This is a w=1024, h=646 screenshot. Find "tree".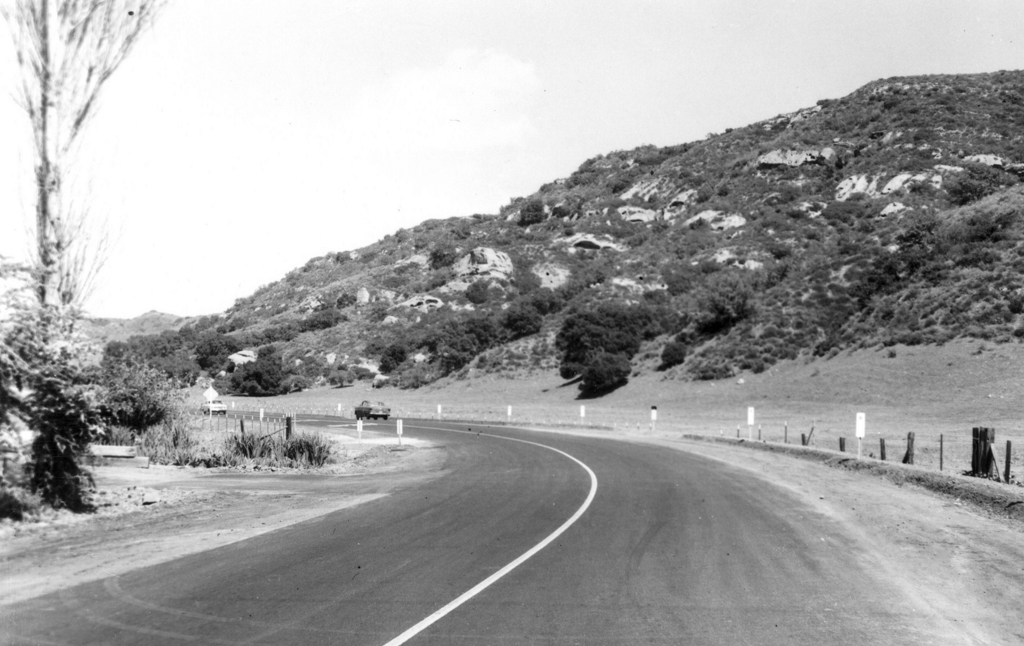
Bounding box: [0, 0, 173, 375].
